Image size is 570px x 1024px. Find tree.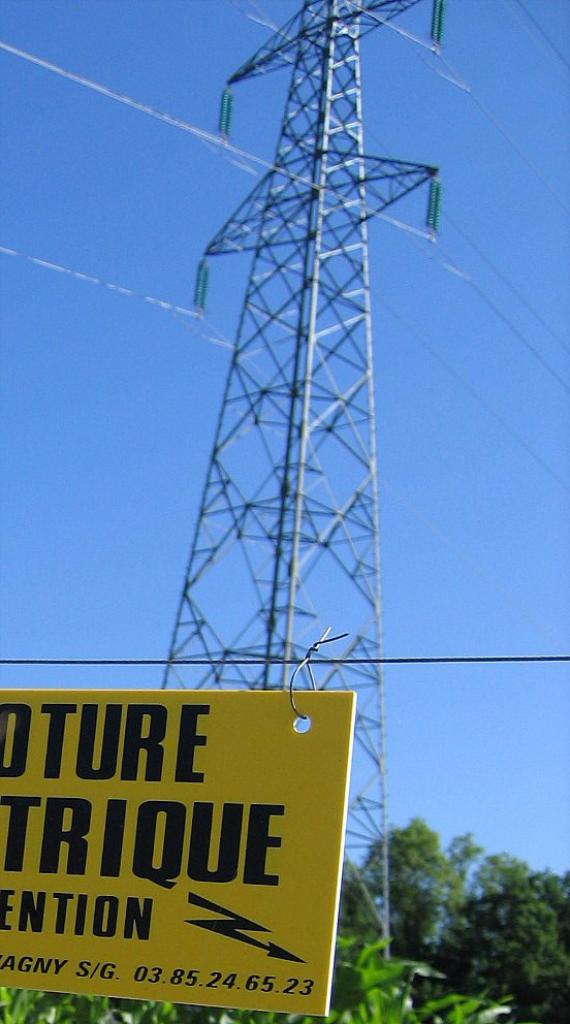
Rect(428, 875, 569, 1023).
